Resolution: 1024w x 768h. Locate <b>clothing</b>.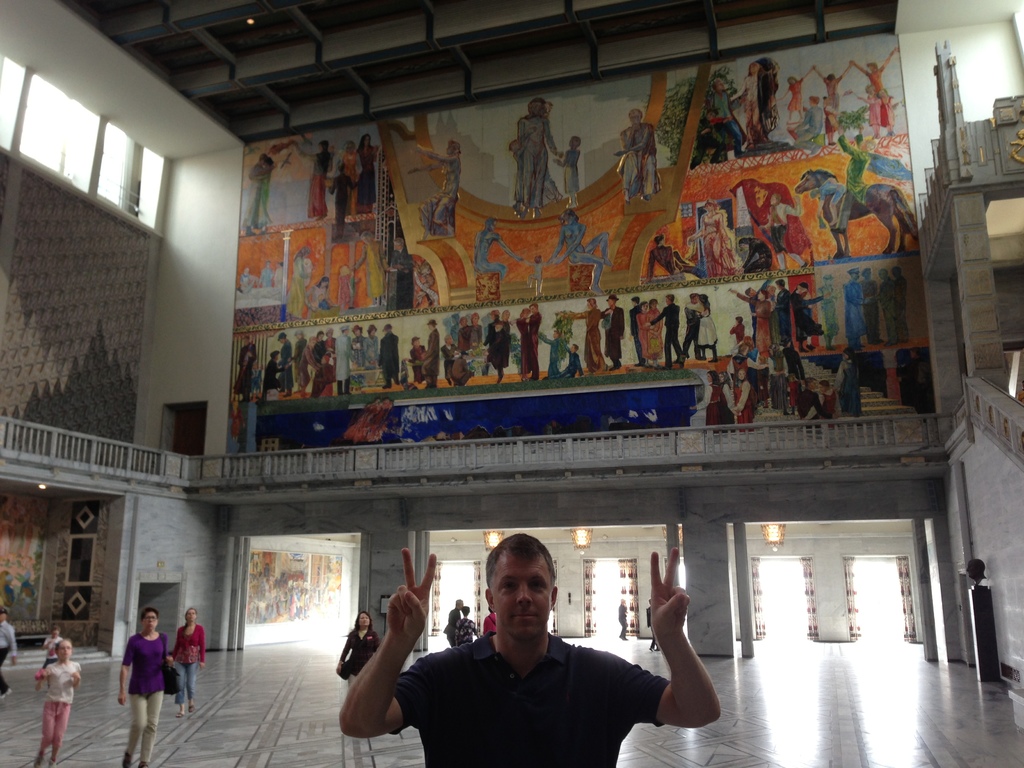
BBox(822, 74, 845, 114).
